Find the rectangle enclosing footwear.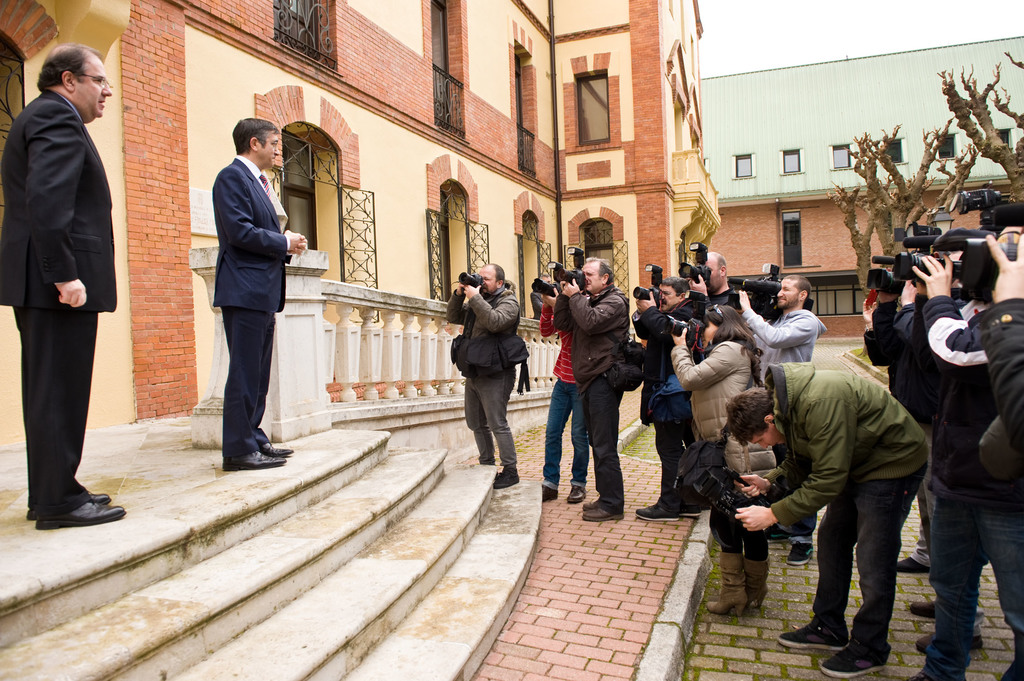
pyautogui.locateOnScreen(674, 492, 706, 517).
